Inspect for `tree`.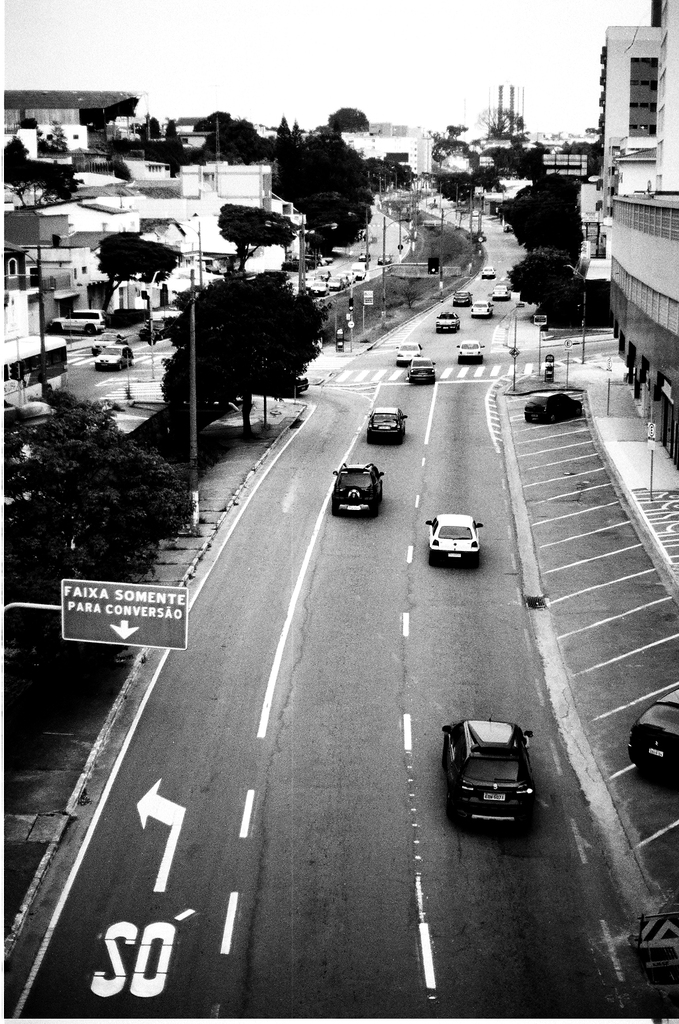
Inspection: bbox(487, 169, 576, 246).
